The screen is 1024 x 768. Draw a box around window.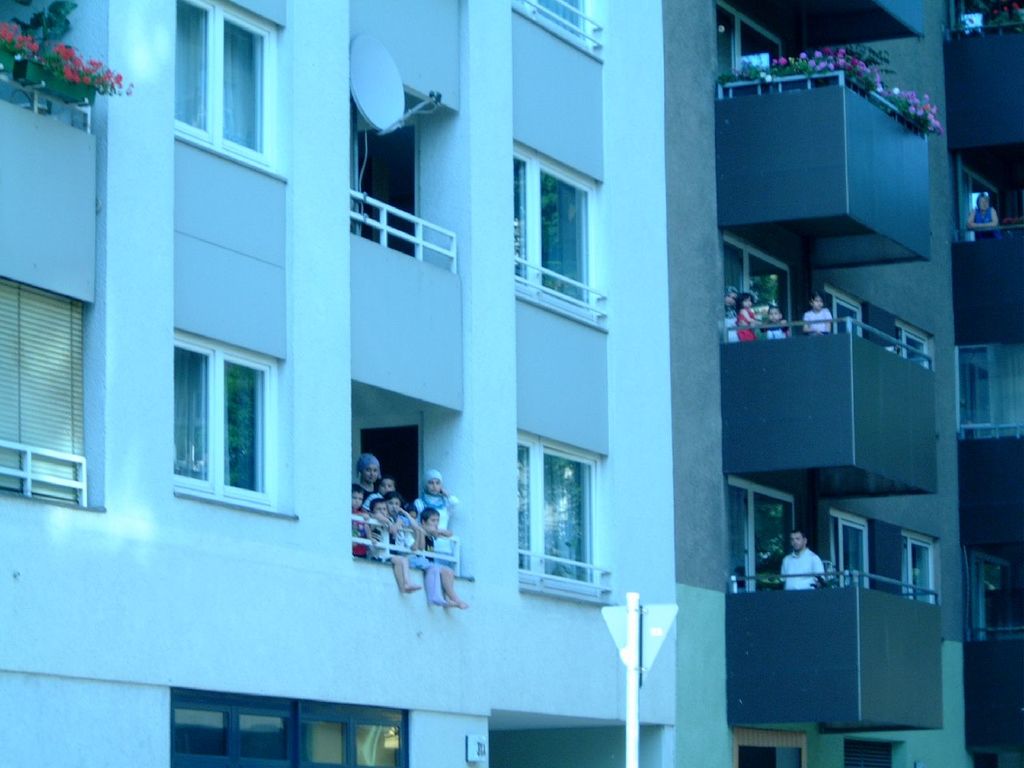
(x1=950, y1=346, x2=1023, y2=443).
